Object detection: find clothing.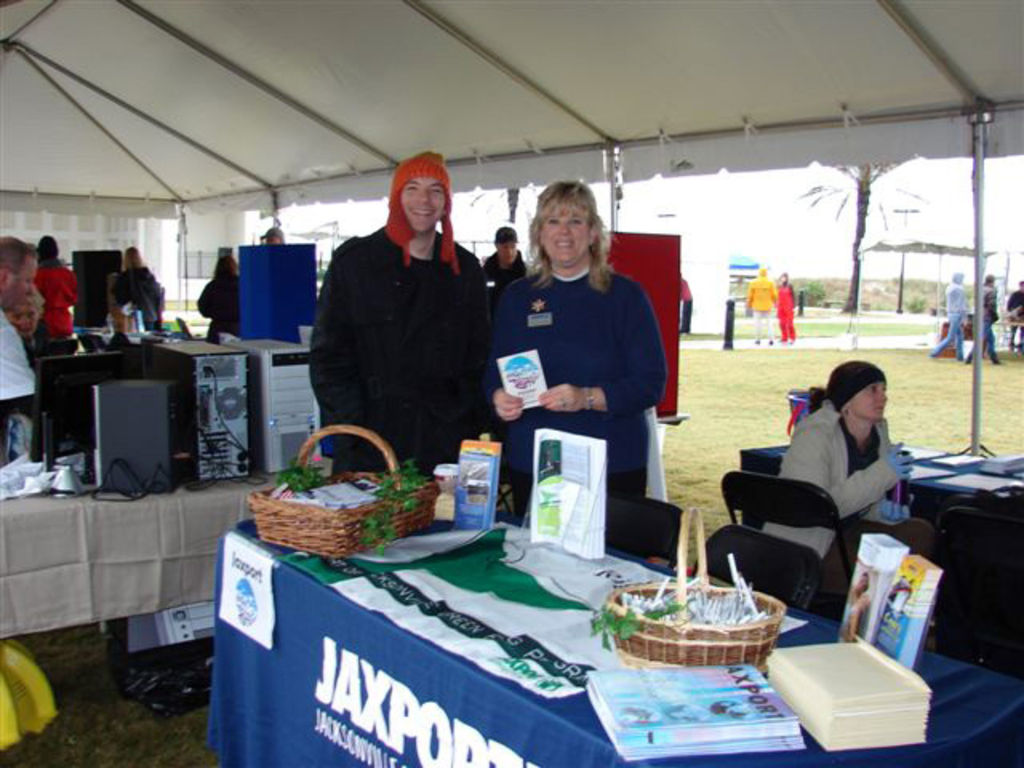
37 259 85 349.
